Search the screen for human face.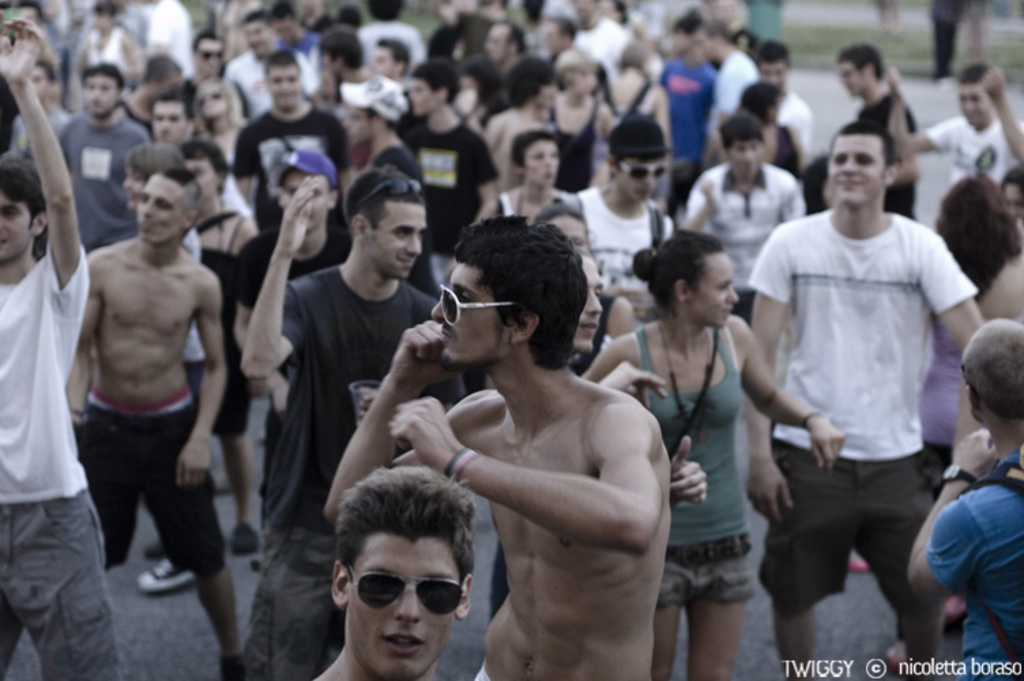
Found at [202, 41, 229, 75].
